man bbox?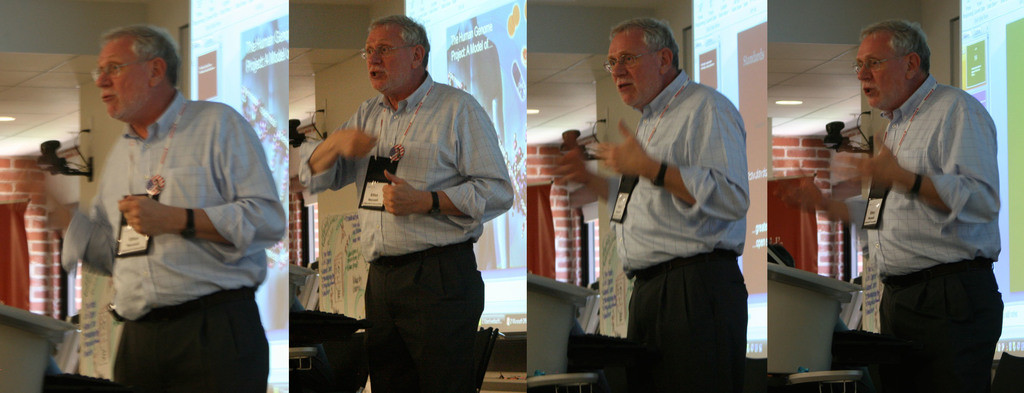
(299, 16, 513, 392)
